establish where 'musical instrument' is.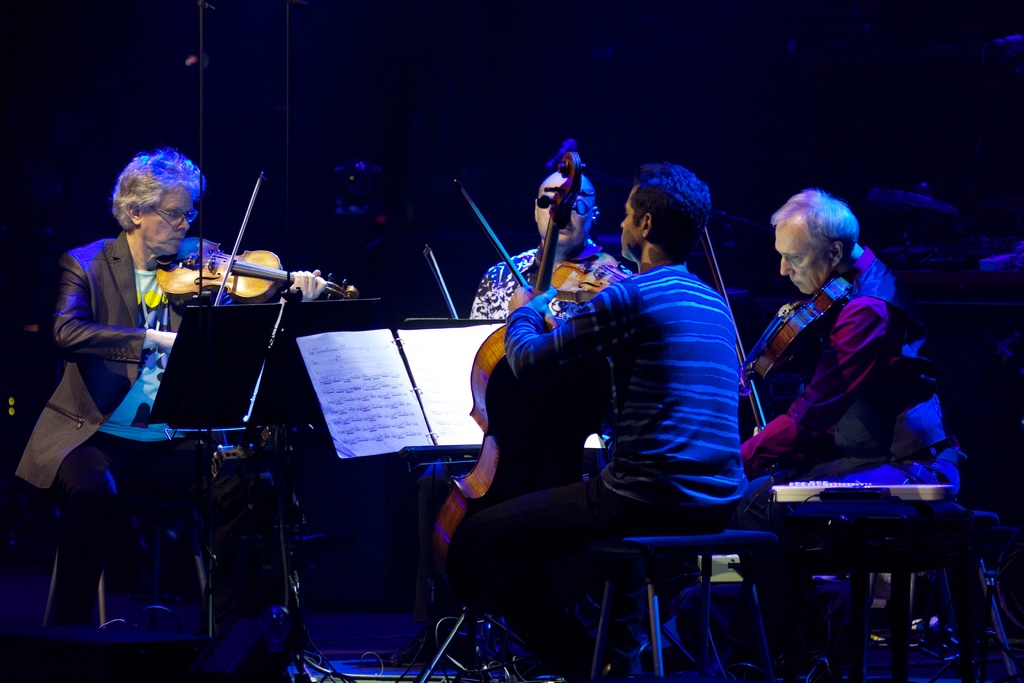
Established at l=436, t=150, r=576, b=577.
